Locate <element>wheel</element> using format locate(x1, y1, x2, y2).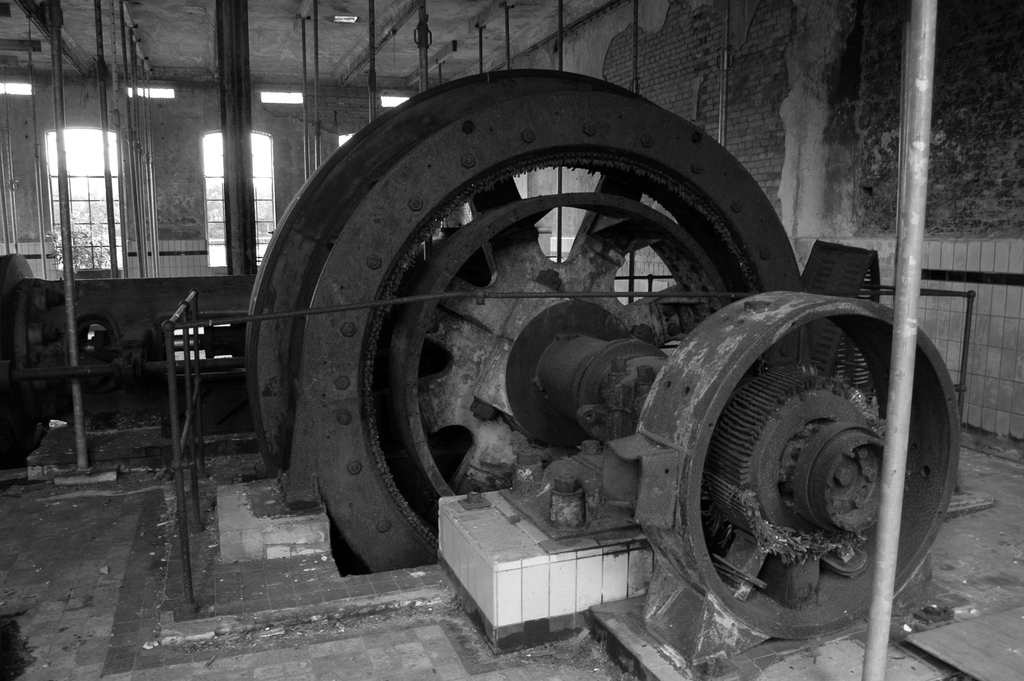
locate(269, 94, 922, 621).
